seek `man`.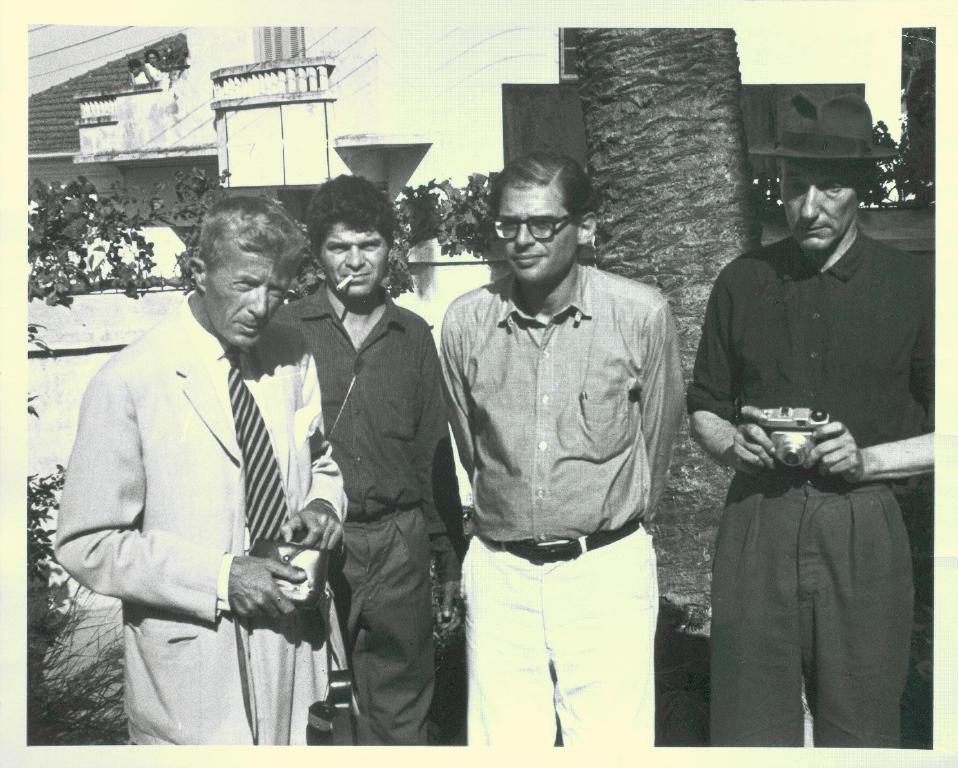
(684, 96, 935, 744).
